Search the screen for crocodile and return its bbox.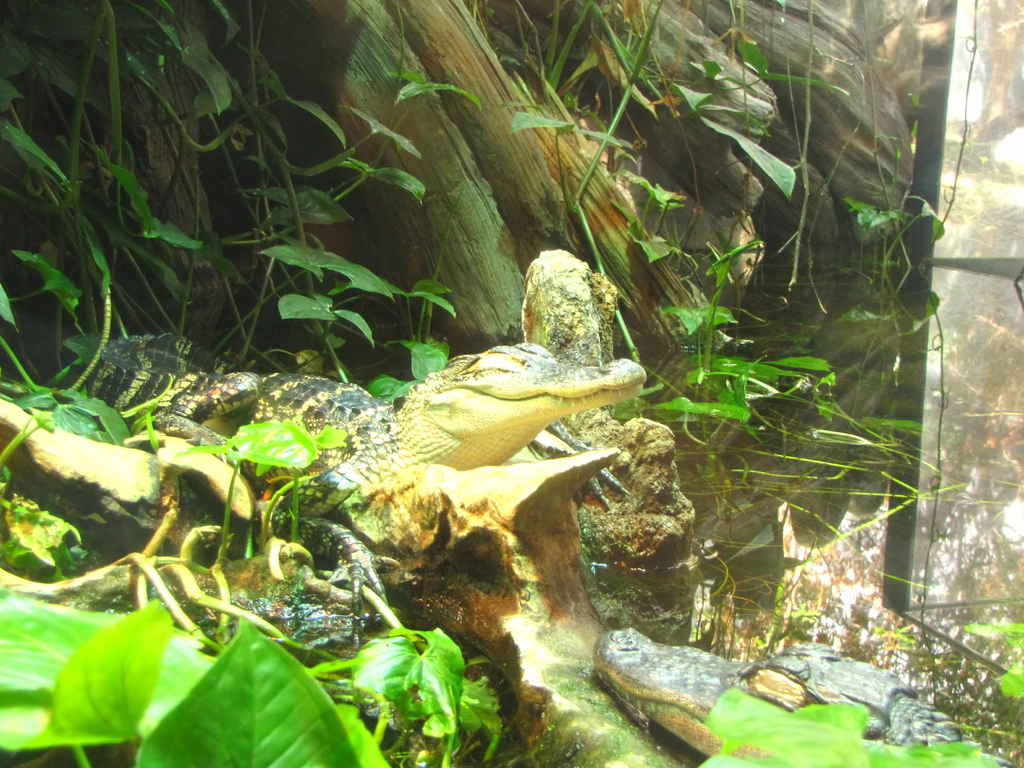
Found: detection(592, 626, 1015, 767).
